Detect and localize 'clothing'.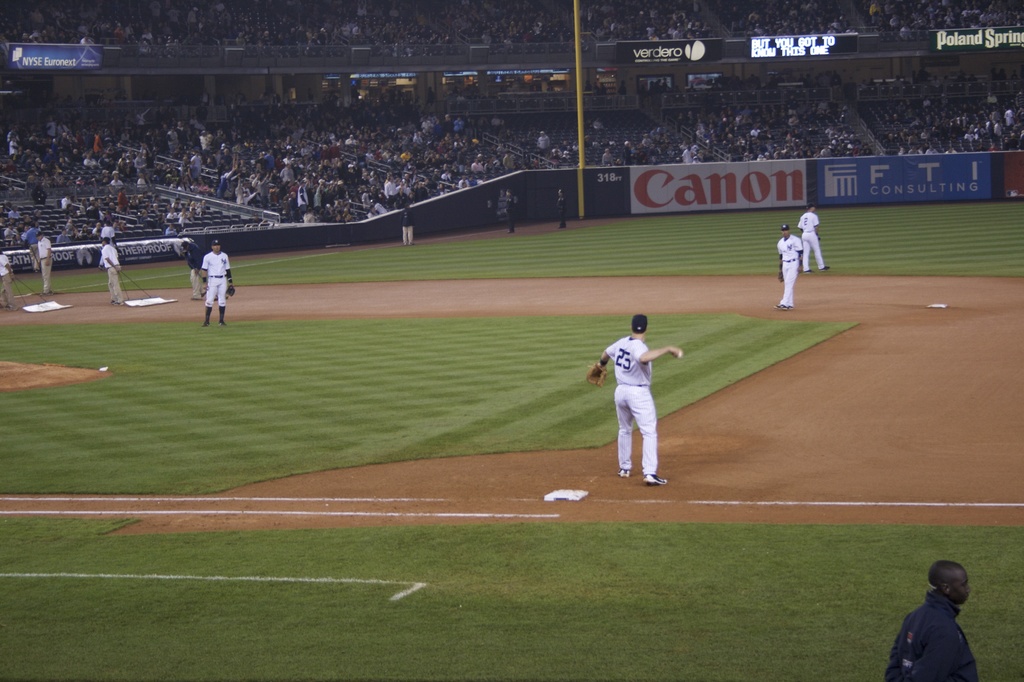
Localized at 798/210/824/273.
